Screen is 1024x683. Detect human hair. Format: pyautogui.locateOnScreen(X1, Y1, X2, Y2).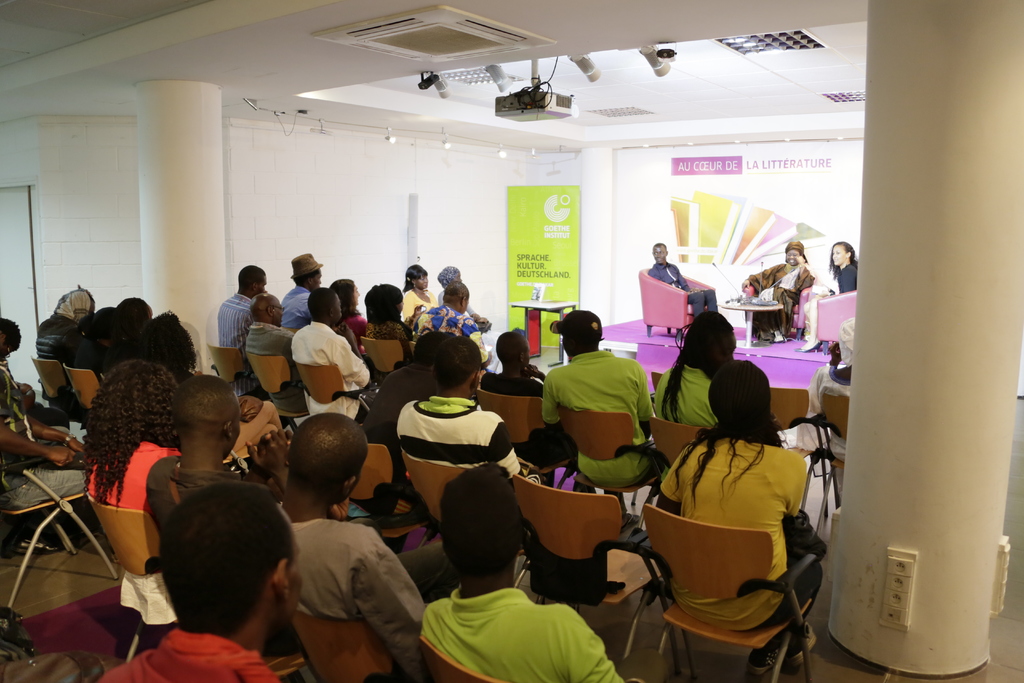
pyautogui.locateOnScreen(305, 283, 341, 325).
